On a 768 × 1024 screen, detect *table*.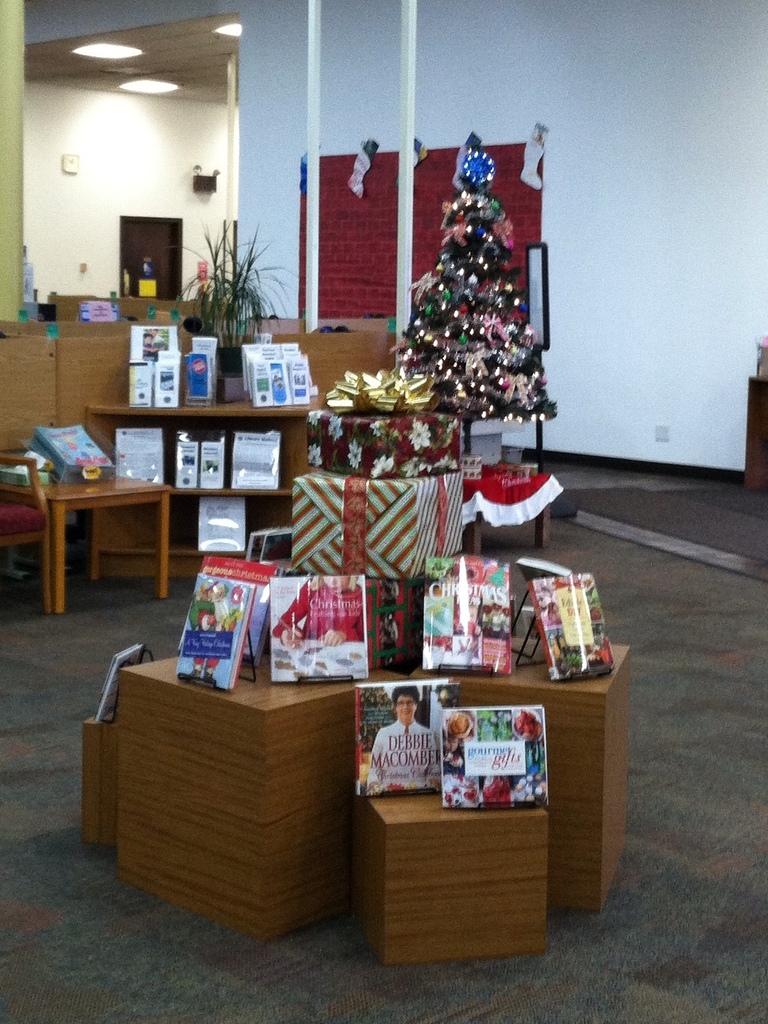
<bbox>84, 385, 309, 589</bbox>.
